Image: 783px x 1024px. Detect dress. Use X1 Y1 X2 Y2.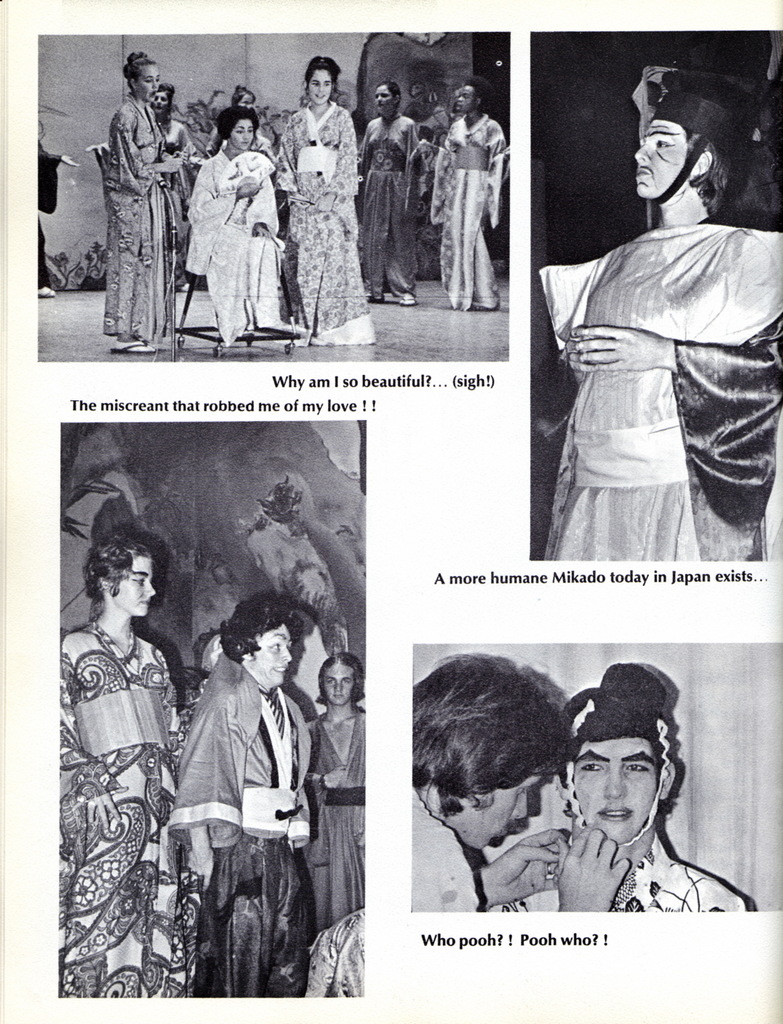
35 145 60 286.
